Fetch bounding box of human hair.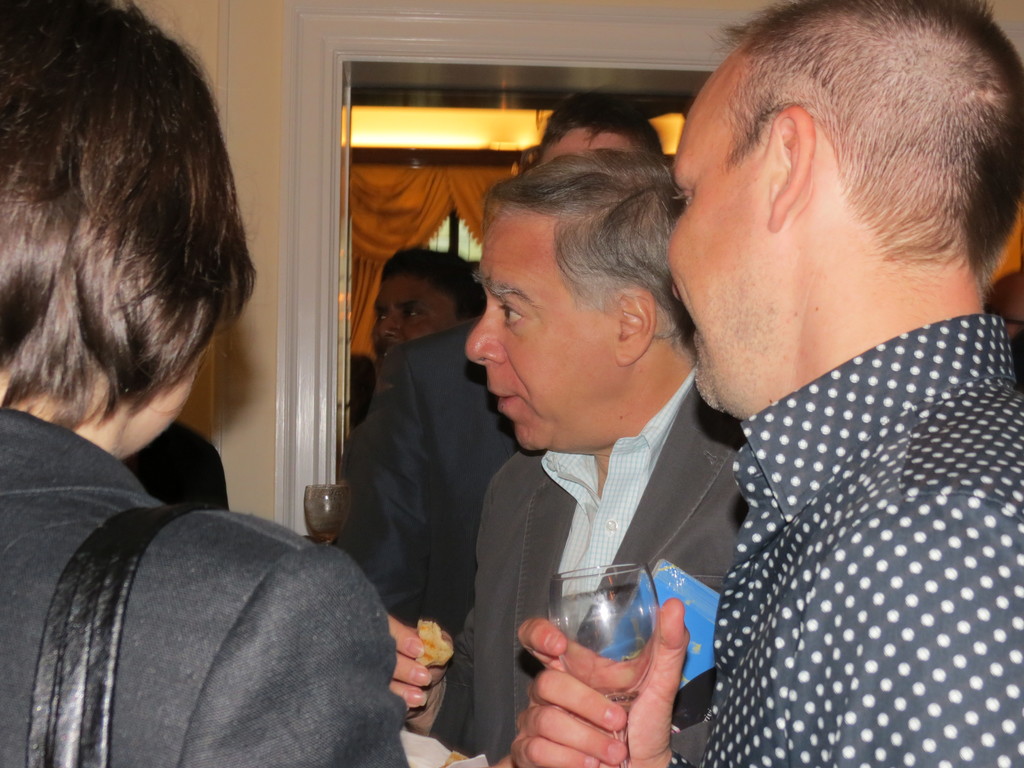
Bbox: <box>374,248,491,323</box>.
